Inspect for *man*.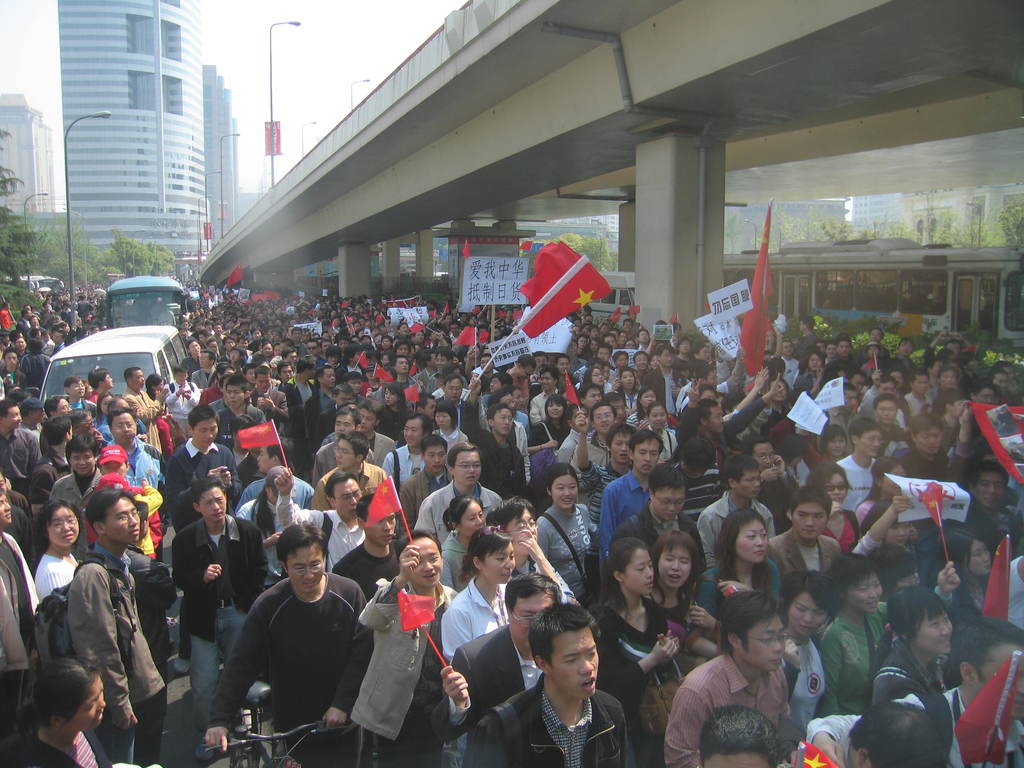
Inspection: <bbox>952, 462, 1023, 559</bbox>.
